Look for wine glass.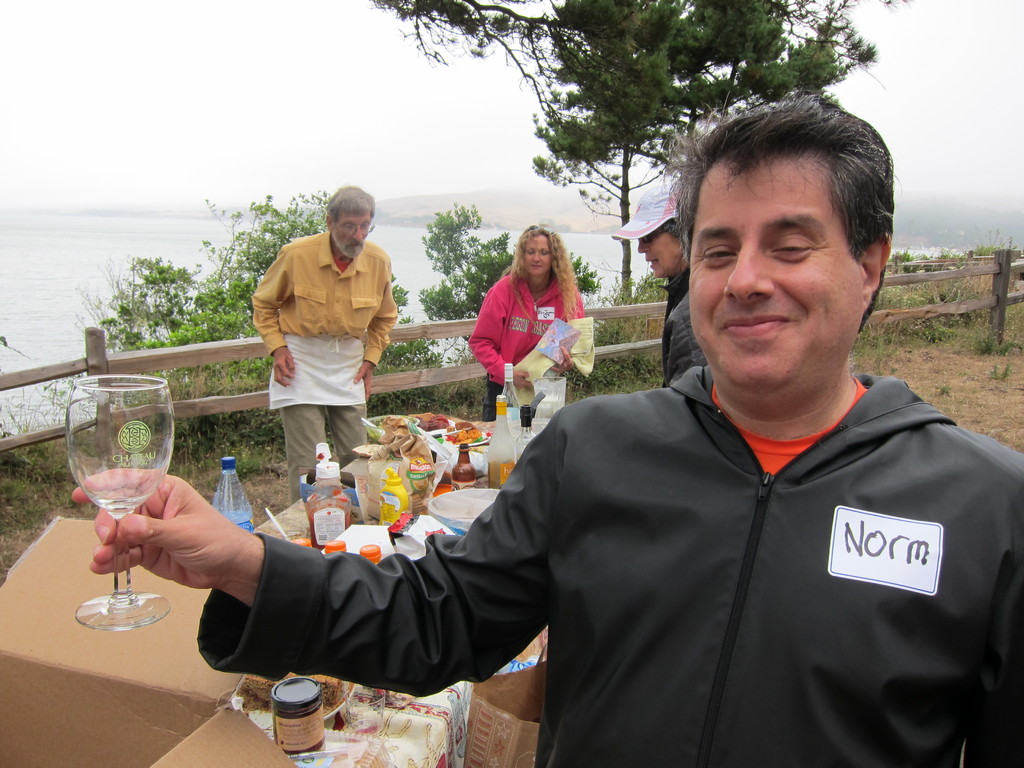
Found: bbox=(67, 375, 175, 631).
